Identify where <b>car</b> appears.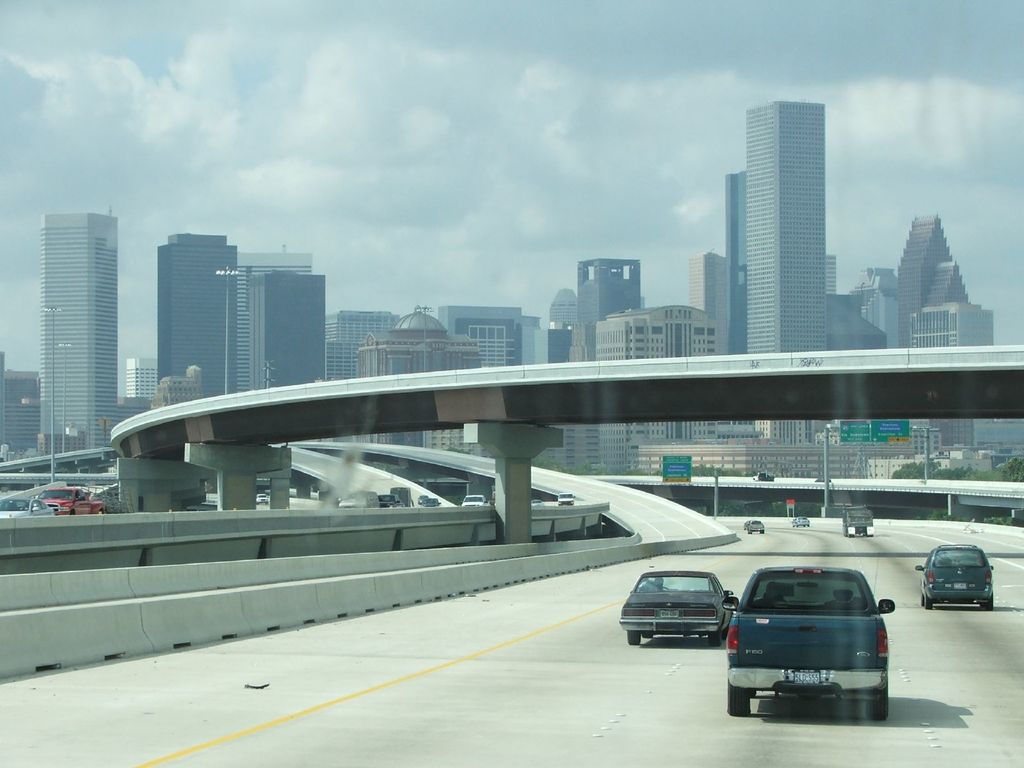
Appears at <region>747, 516, 765, 536</region>.
